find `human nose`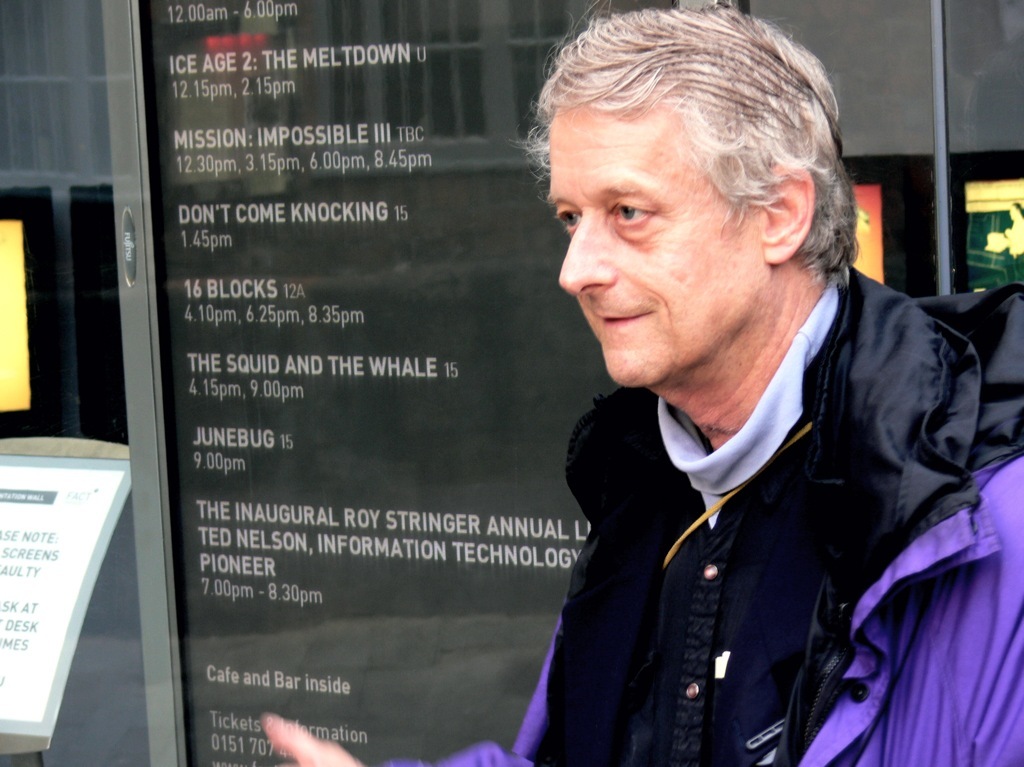
(left=559, top=215, right=614, bottom=293)
